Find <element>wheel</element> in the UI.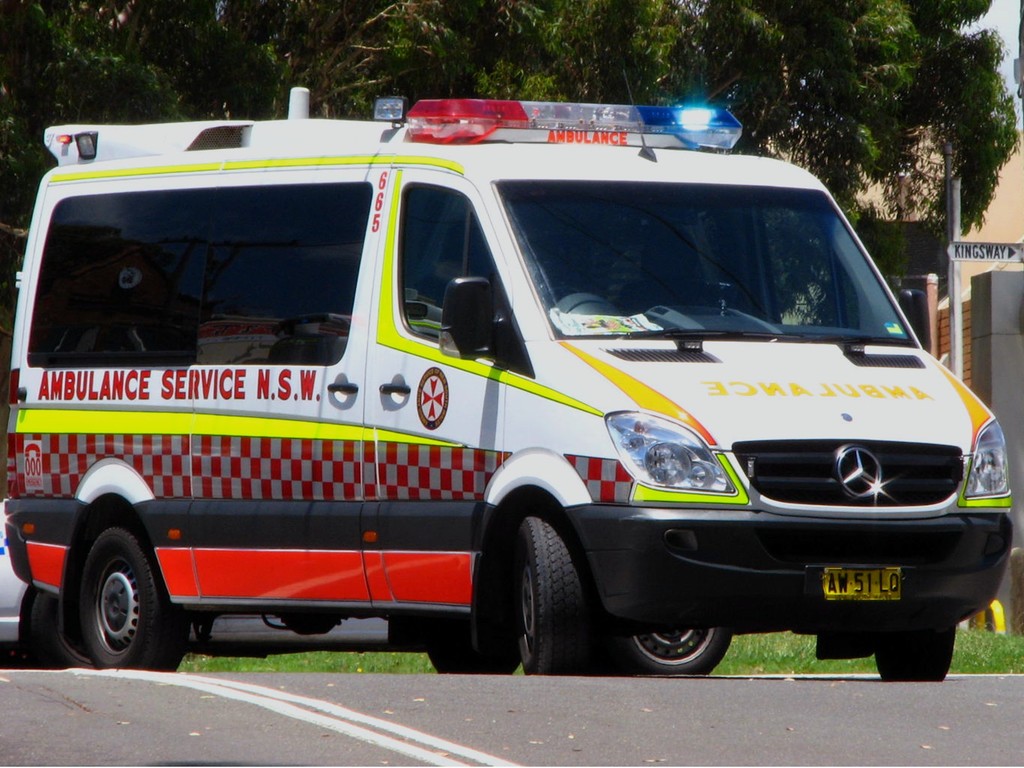
UI element at [x1=870, y1=605, x2=960, y2=689].
